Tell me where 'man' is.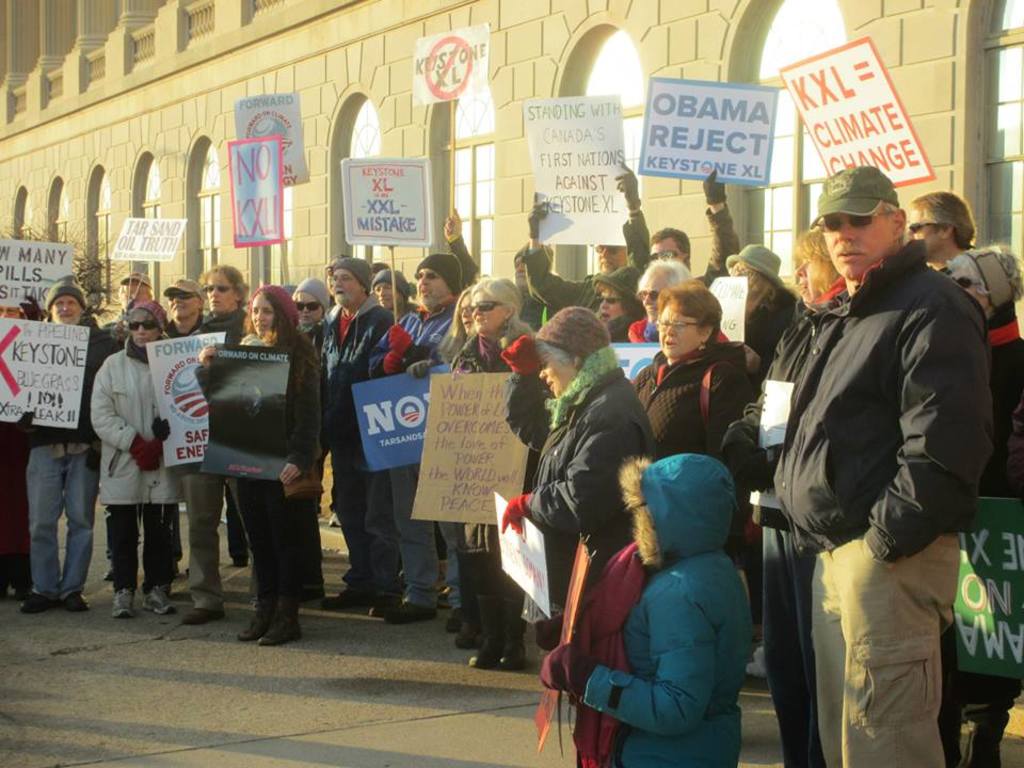
'man' is at 903/191/989/313.
